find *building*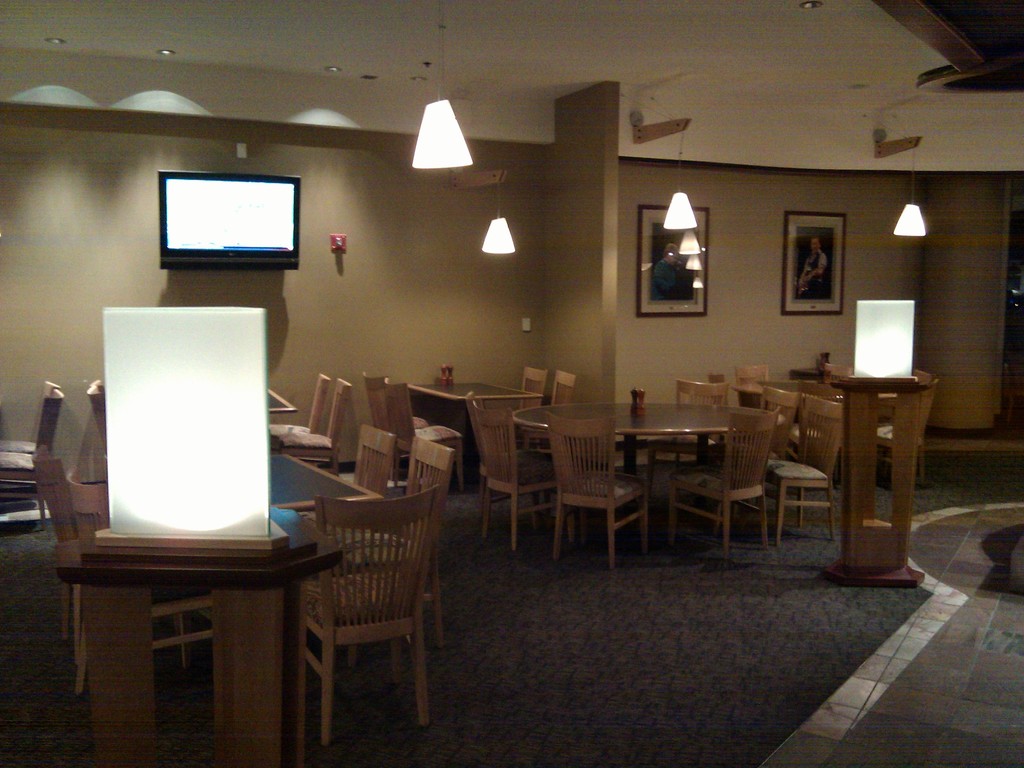
[1,0,1023,767]
